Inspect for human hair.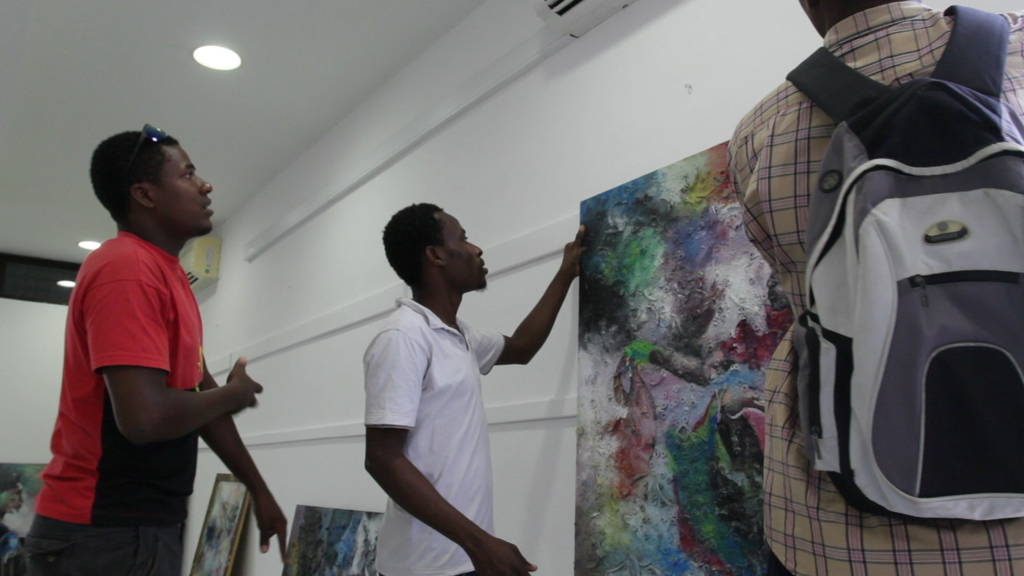
Inspection: box=[380, 203, 450, 294].
